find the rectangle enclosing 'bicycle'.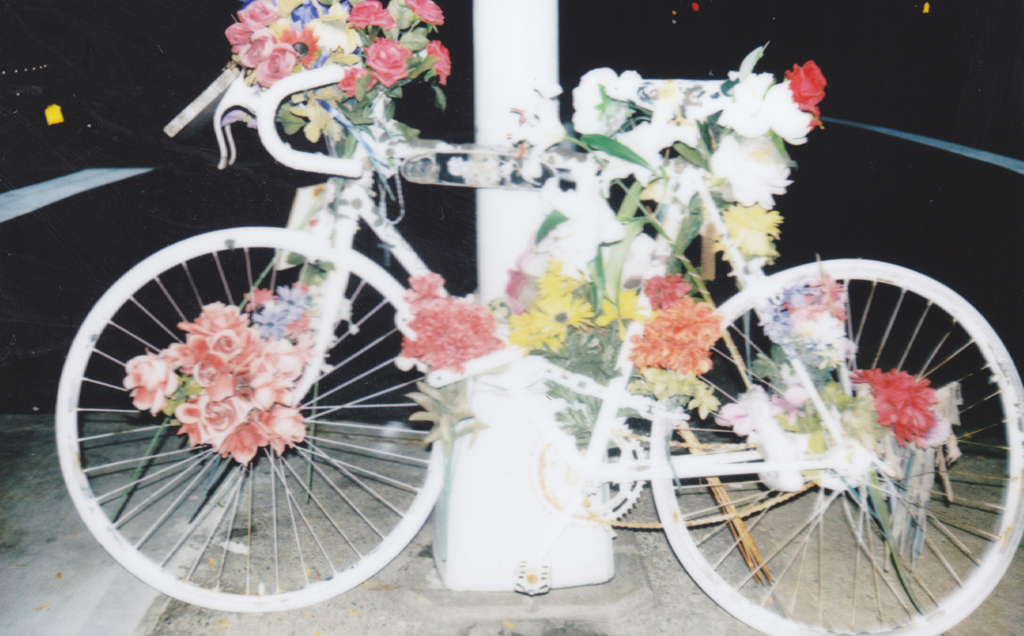
detection(51, 0, 1023, 635).
